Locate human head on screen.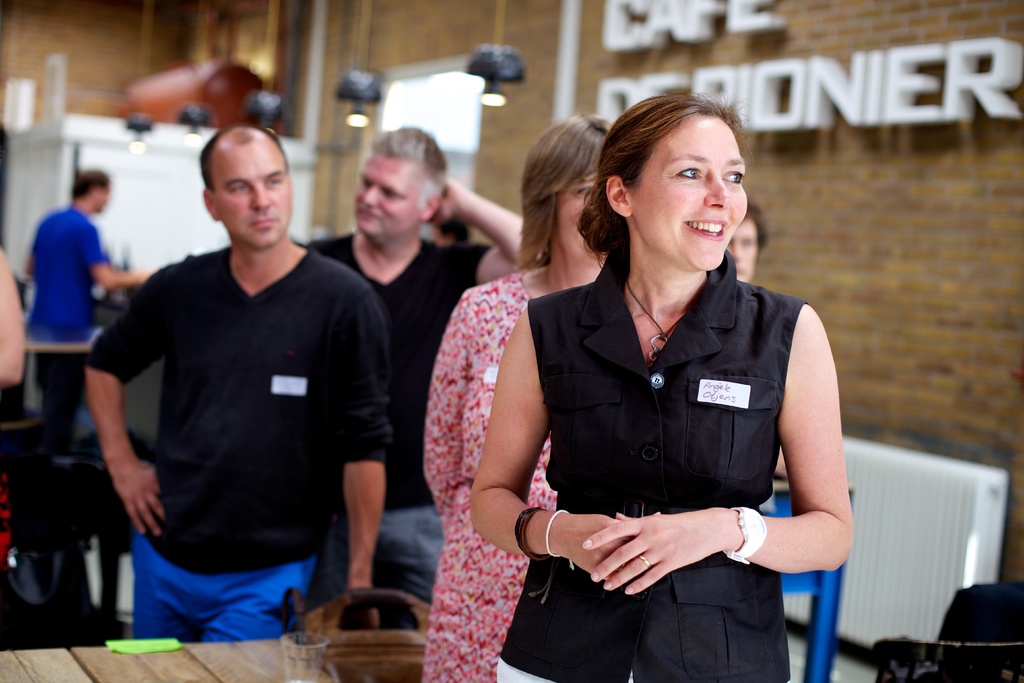
On screen at select_region(65, 170, 110, 213).
